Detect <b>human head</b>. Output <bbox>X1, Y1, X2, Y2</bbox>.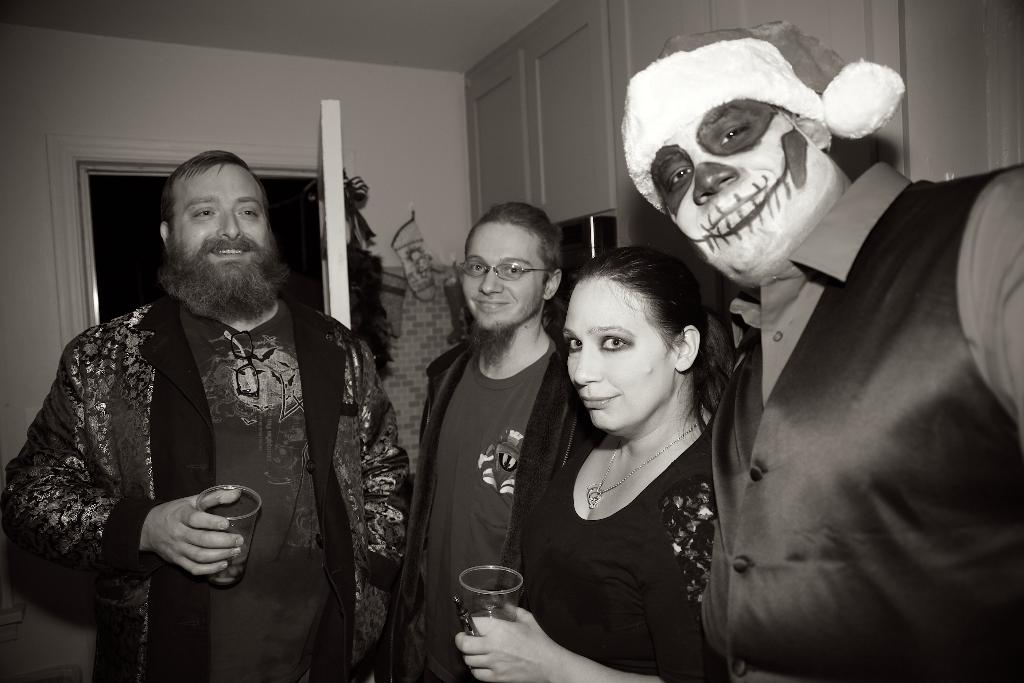
<bbox>619, 21, 905, 290</bbox>.
